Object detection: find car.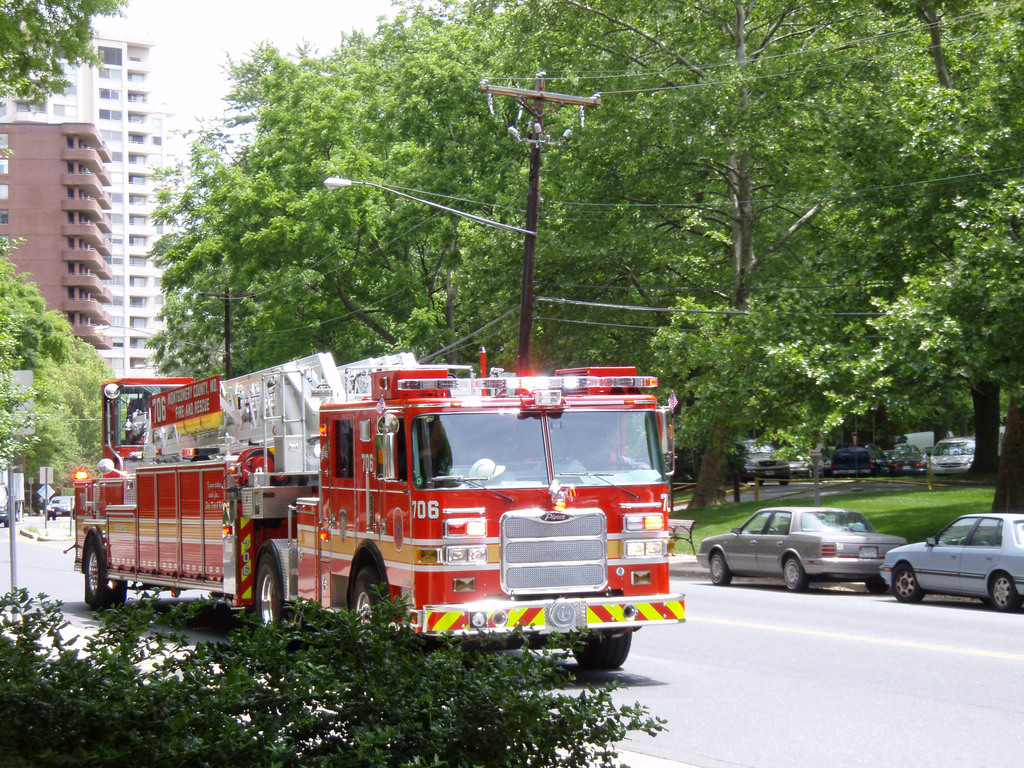
{"left": 0, "top": 483, "right": 15, "bottom": 525}.
